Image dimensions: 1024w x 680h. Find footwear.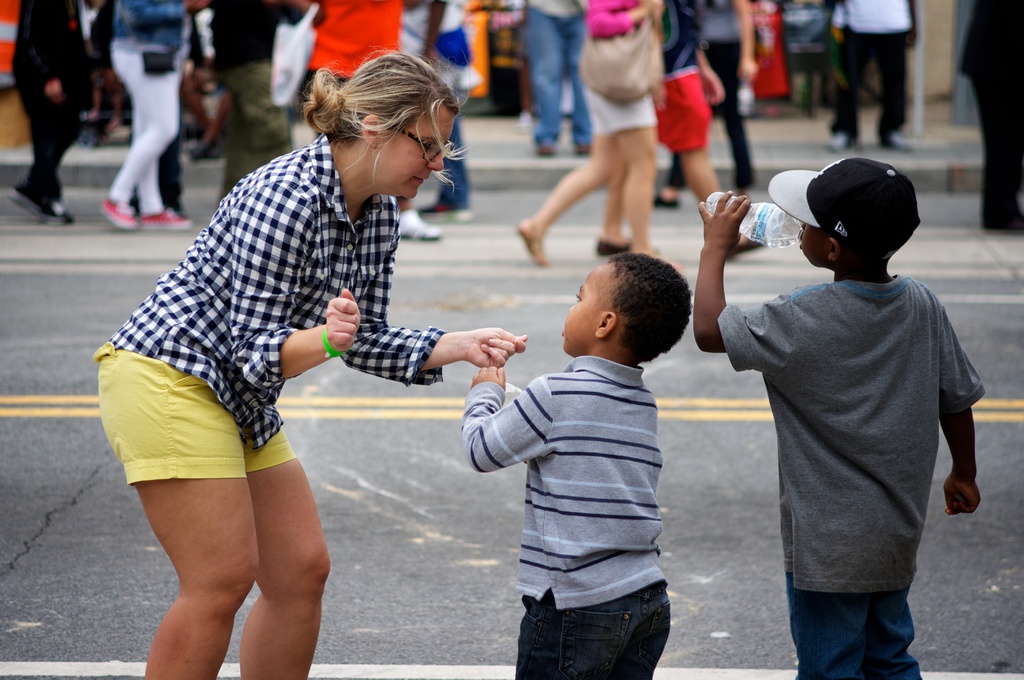
536:144:554:158.
